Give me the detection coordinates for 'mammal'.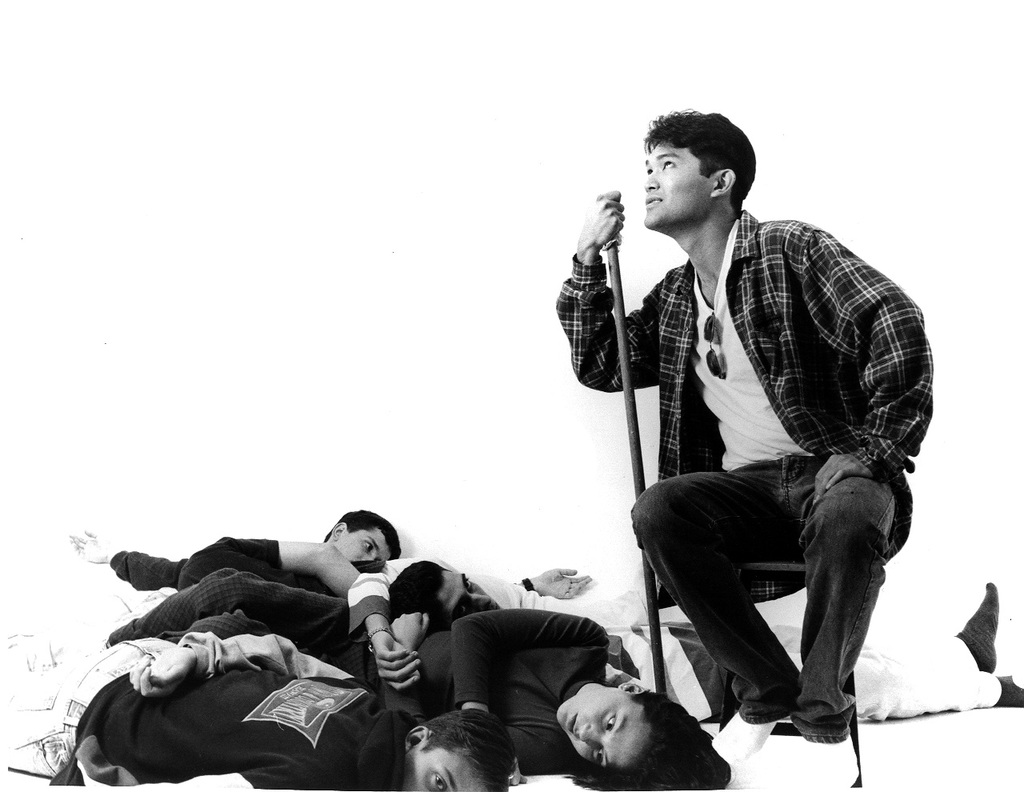
pyautogui.locateOnScreen(63, 503, 406, 610).
